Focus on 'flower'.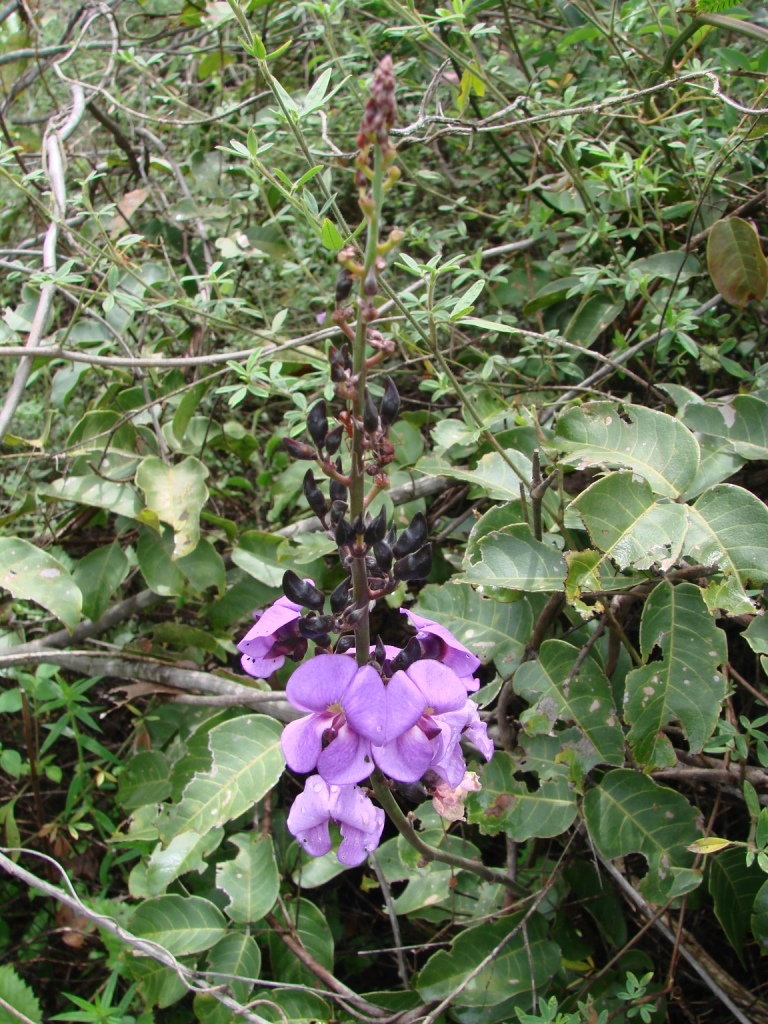
Focused at left=412, top=705, right=500, bottom=816.
